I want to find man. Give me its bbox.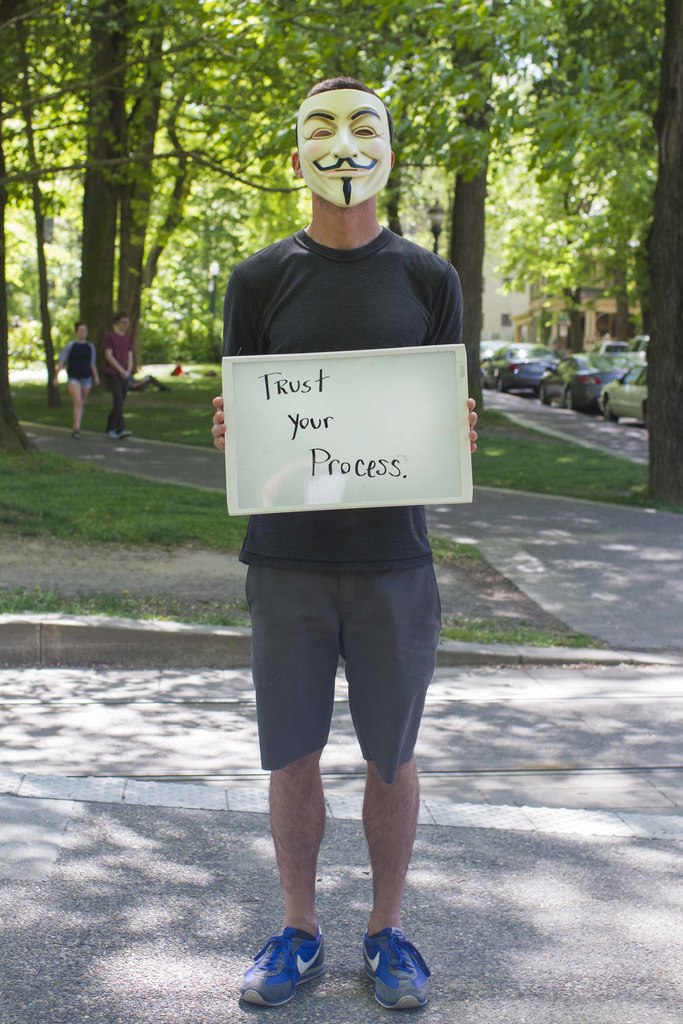
locate(100, 315, 133, 442).
